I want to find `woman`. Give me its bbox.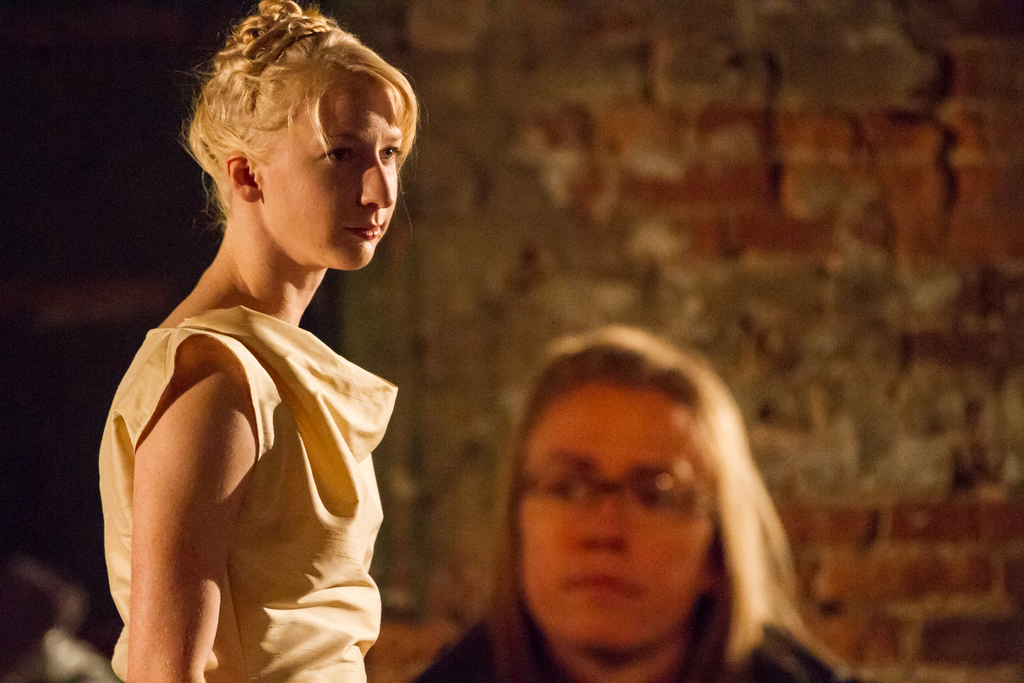
<bbox>414, 325, 867, 682</bbox>.
